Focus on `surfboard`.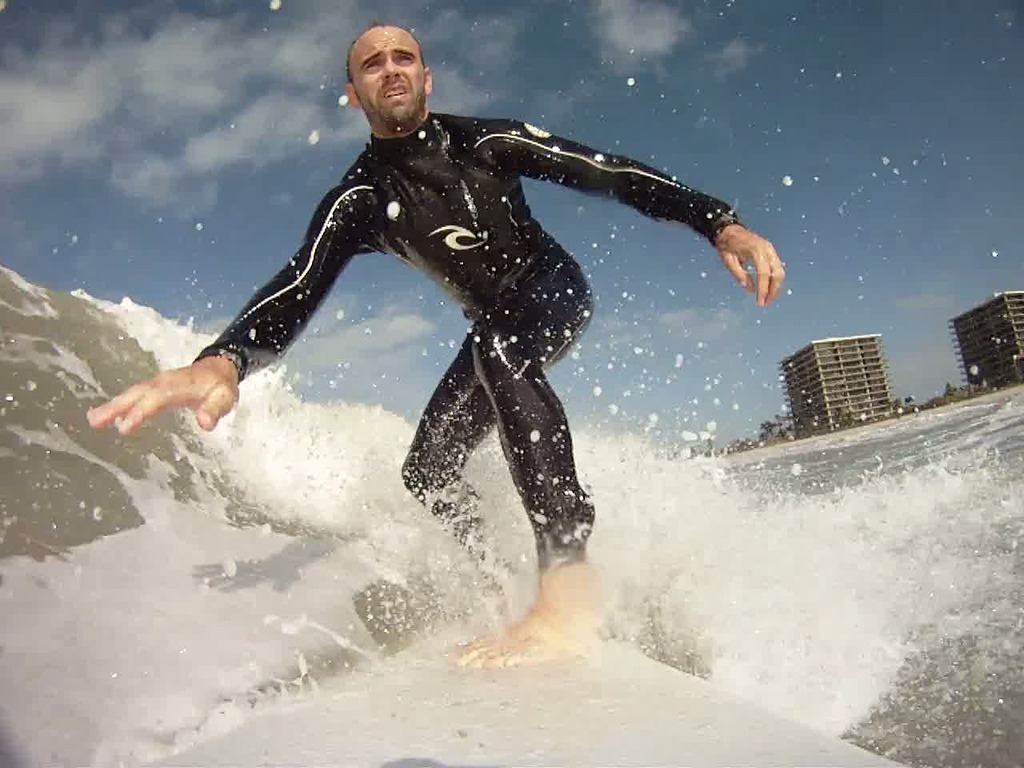
Focused at rect(135, 602, 914, 767).
